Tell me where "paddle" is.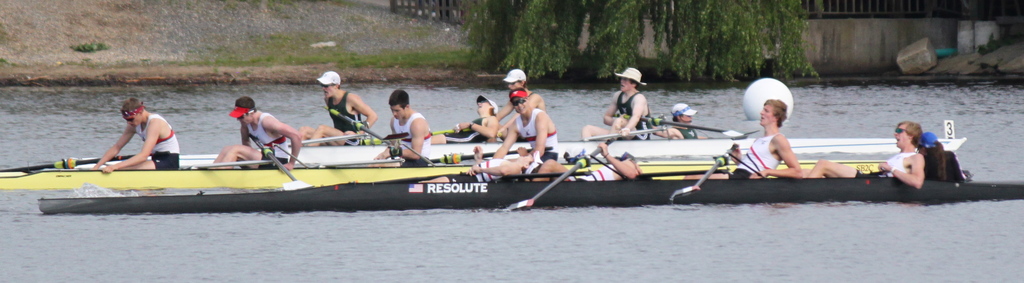
"paddle" is at [637, 167, 728, 182].
